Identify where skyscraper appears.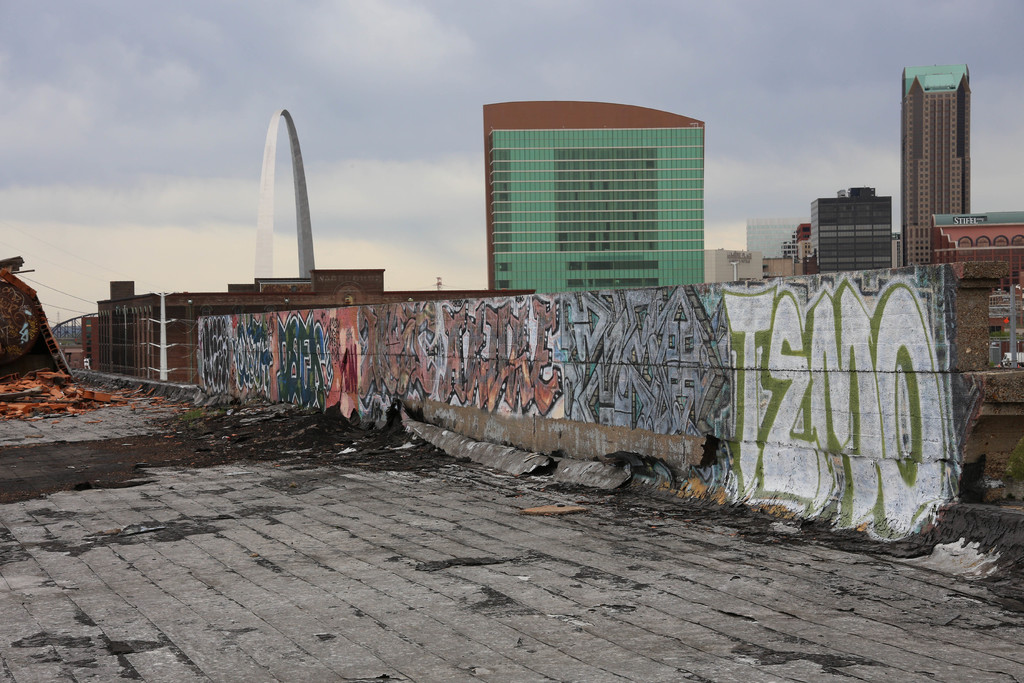
Appears at (x1=893, y1=51, x2=972, y2=277).
